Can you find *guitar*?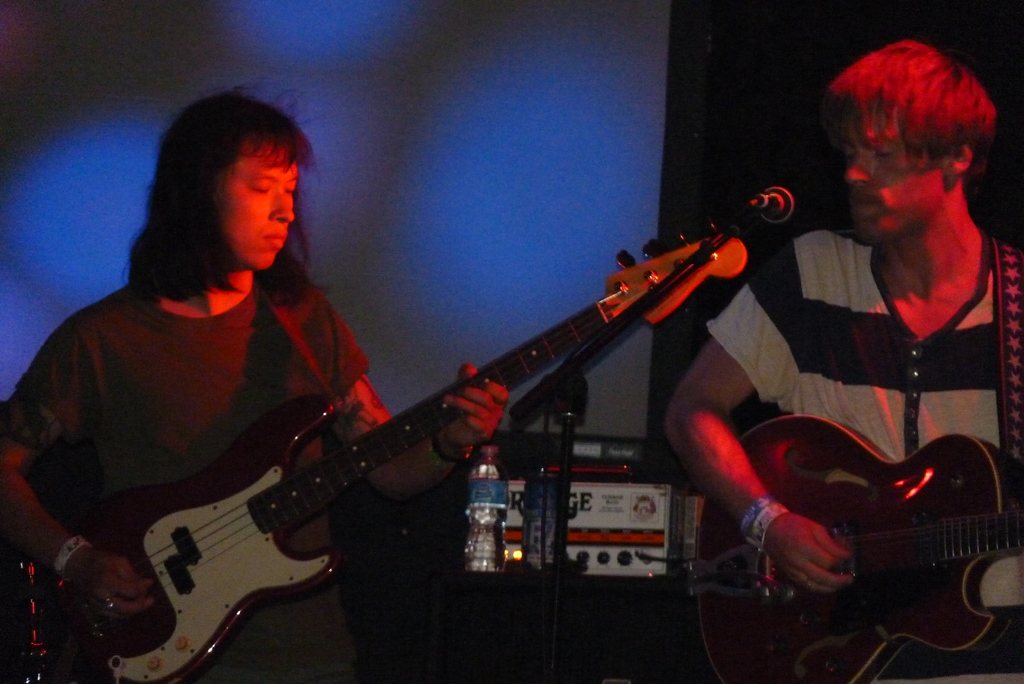
Yes, bounding box: pyautogui.locateOnScreen(725, 393, 1022, 673).
